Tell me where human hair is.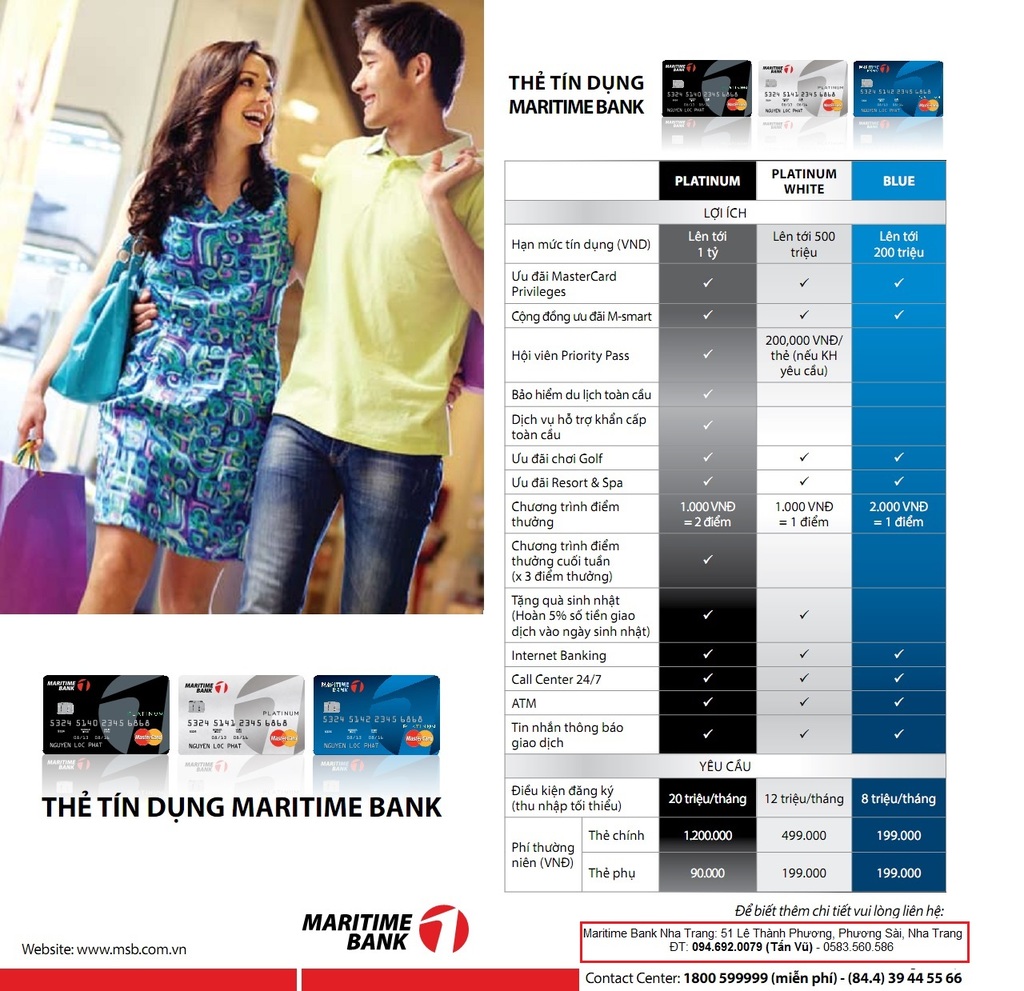
human hair is at 351, 6, 467, 111.
